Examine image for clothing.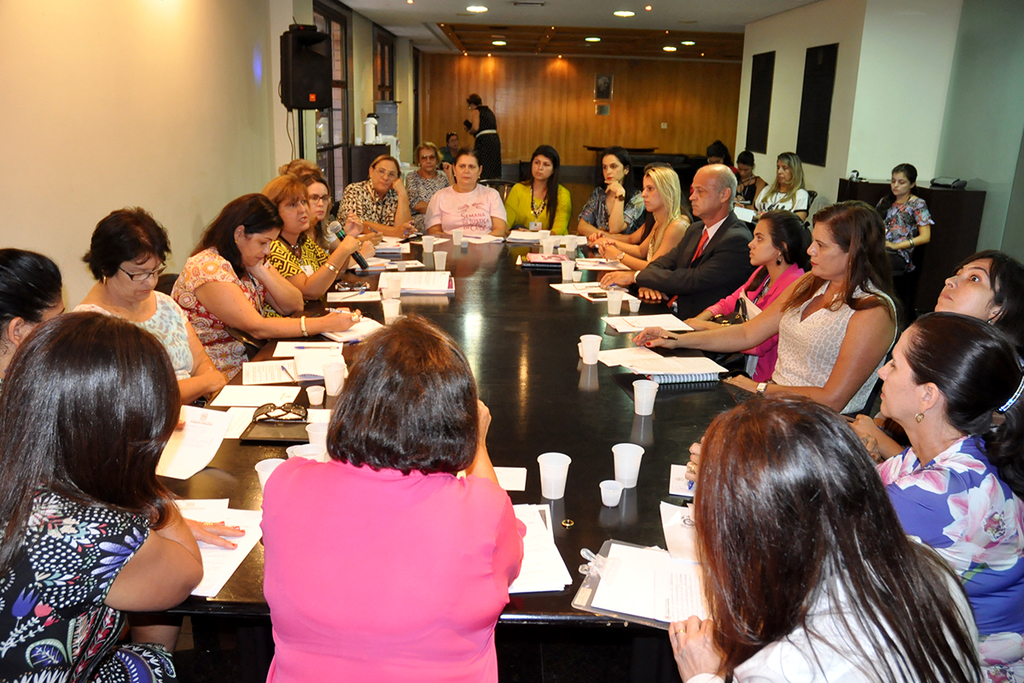
Examination result: [754, 184, 807, 217].
